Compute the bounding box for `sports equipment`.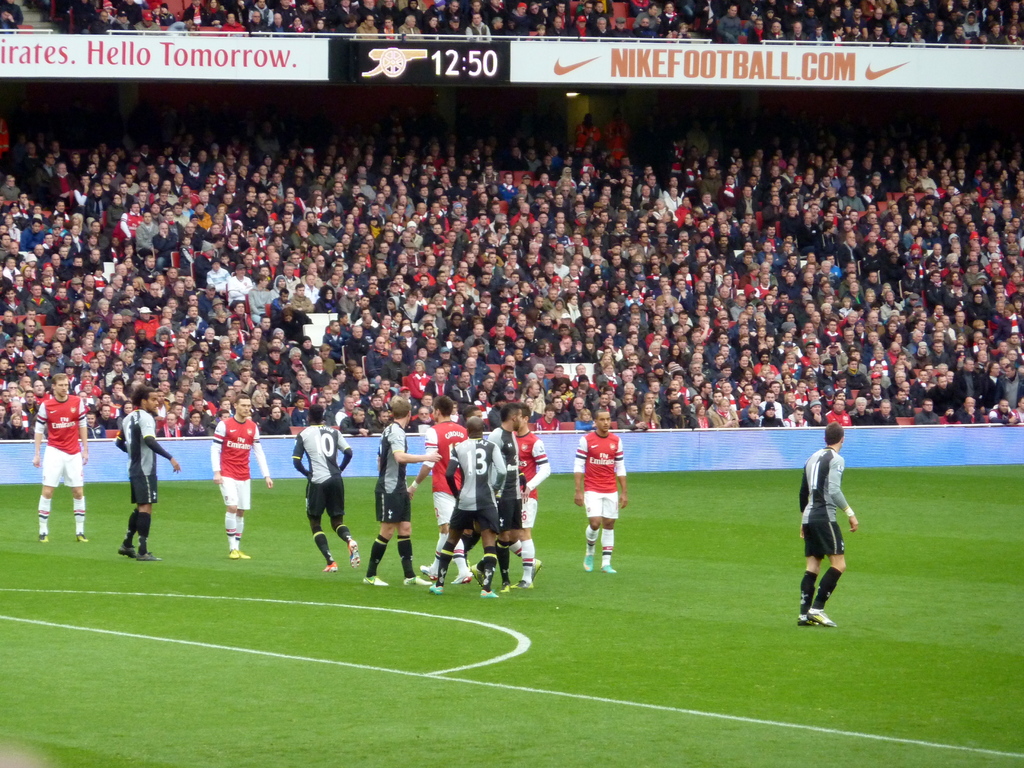
BBox(500, 580, 518, 596).
